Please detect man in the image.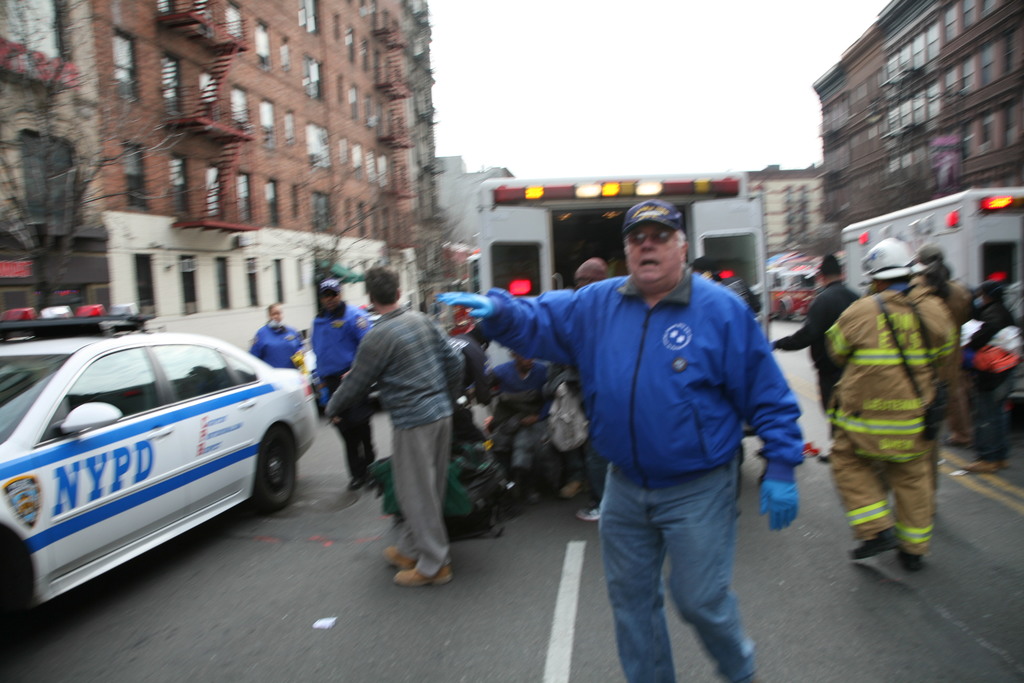
308, 276, 371, 488.
